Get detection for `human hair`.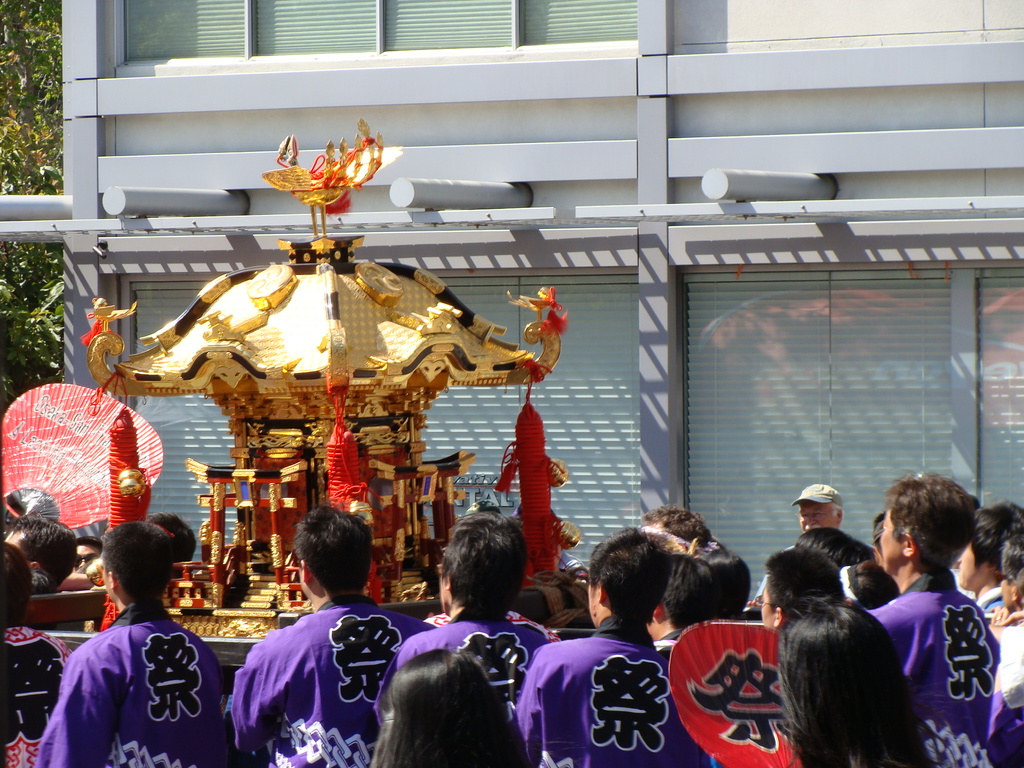
Detection: bbox=[102, 522, 174, 604].
